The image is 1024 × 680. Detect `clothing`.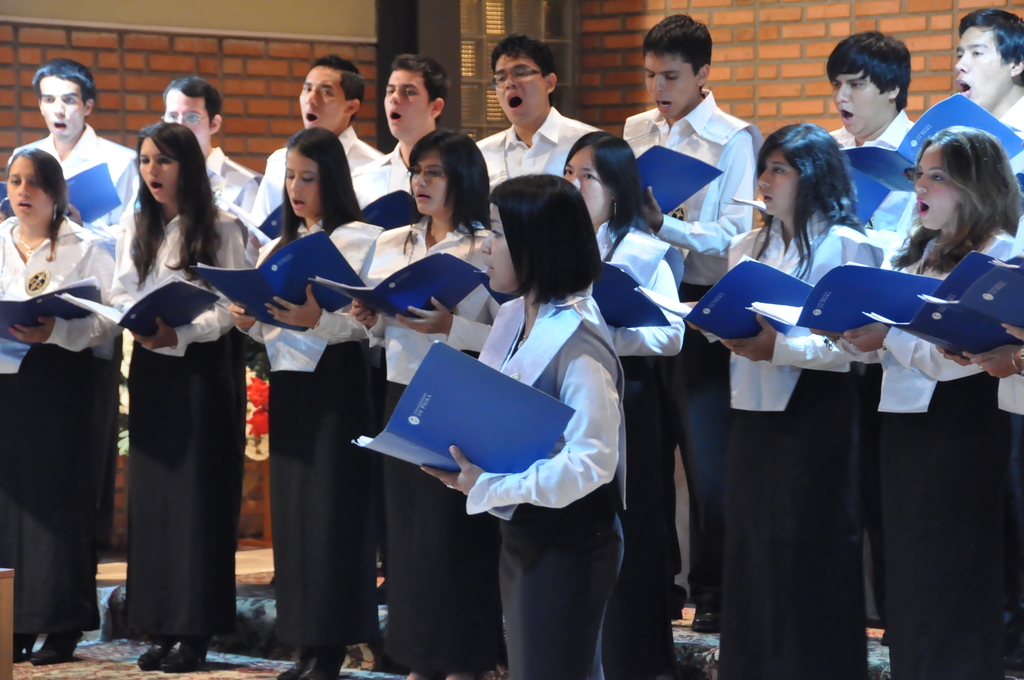
Detection: x1=593, y1=216, x2=682, y2=679.
